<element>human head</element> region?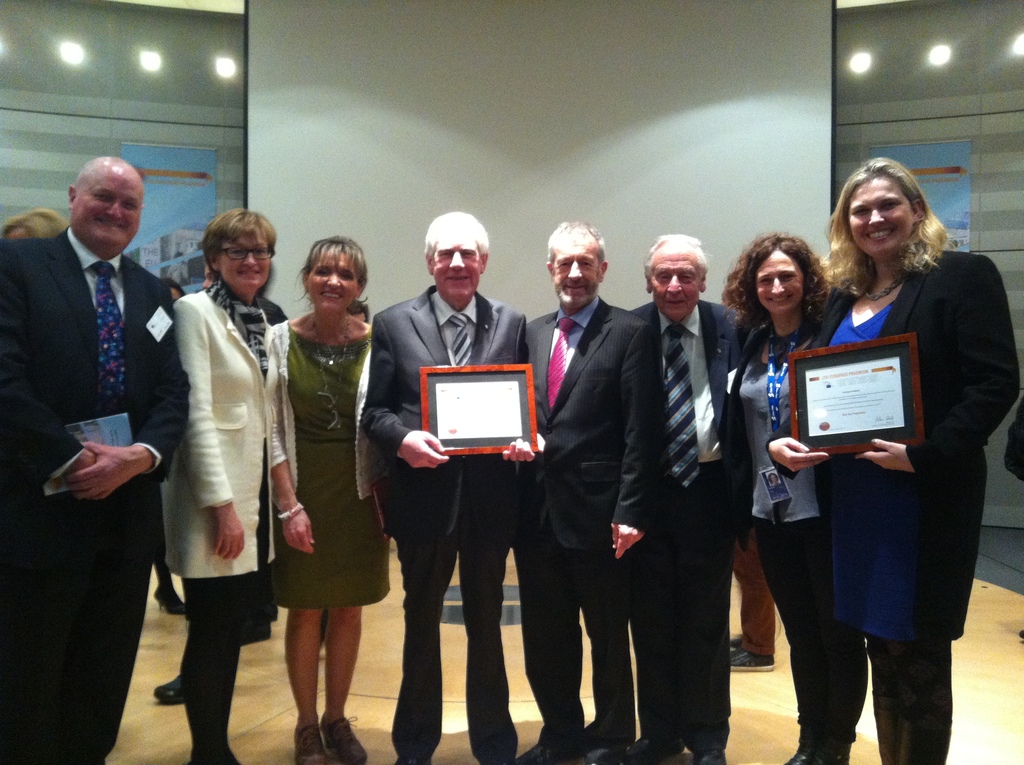
[722,228,833,316]
